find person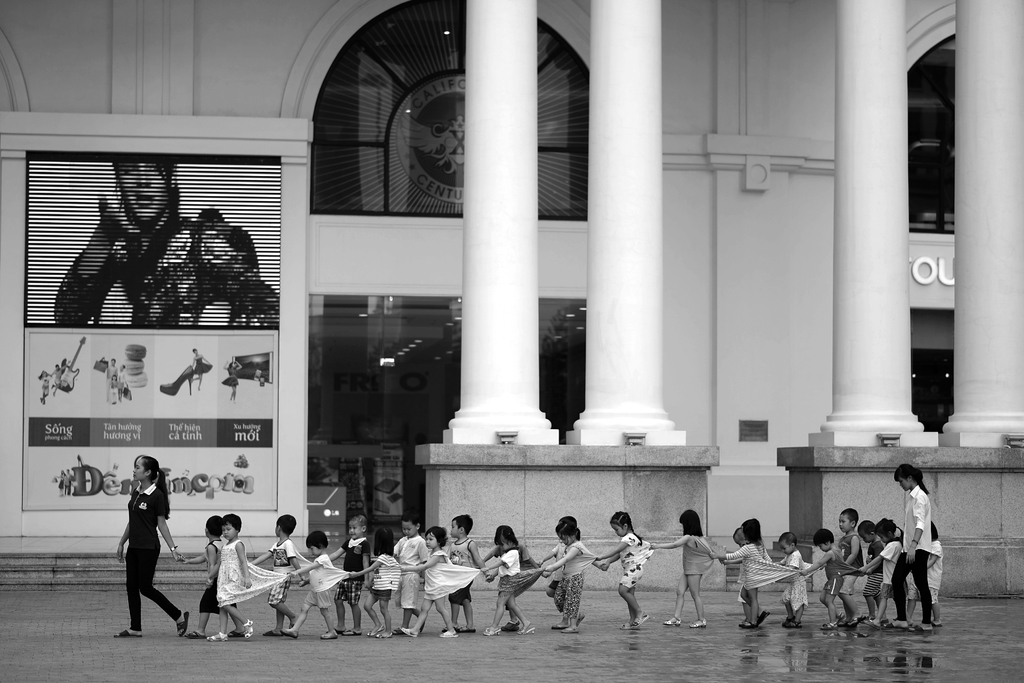
detection(67, 162, 266, 327)
